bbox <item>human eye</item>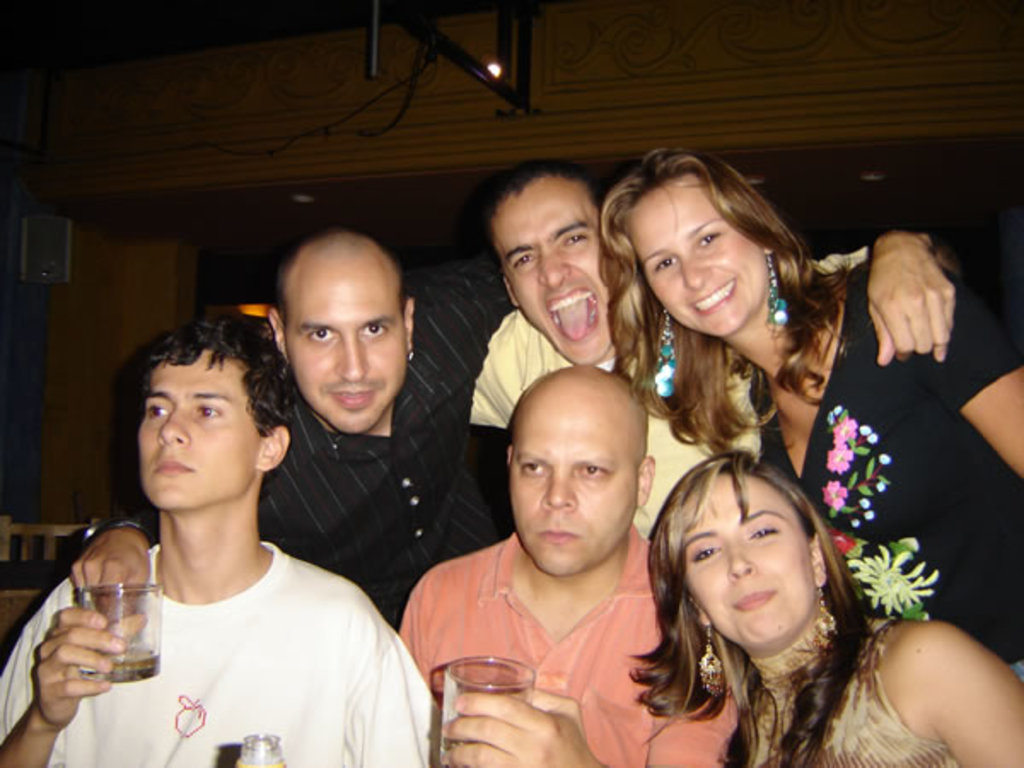
[x1=142, y1=403, x2=171, y2=418]
